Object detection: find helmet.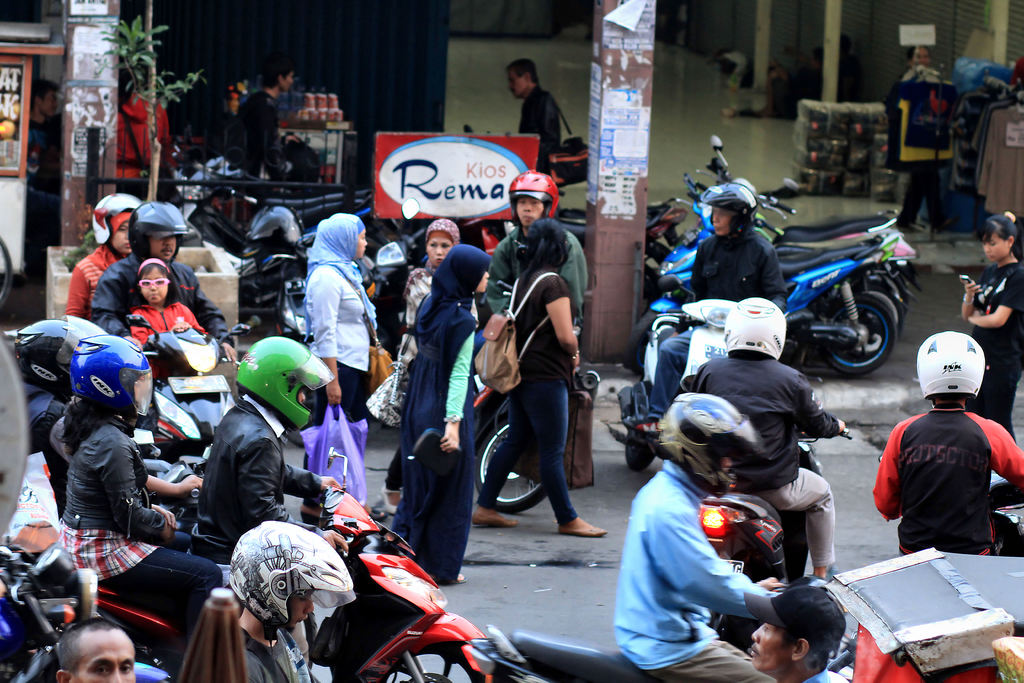
locate(228, 342, 319, 432).
